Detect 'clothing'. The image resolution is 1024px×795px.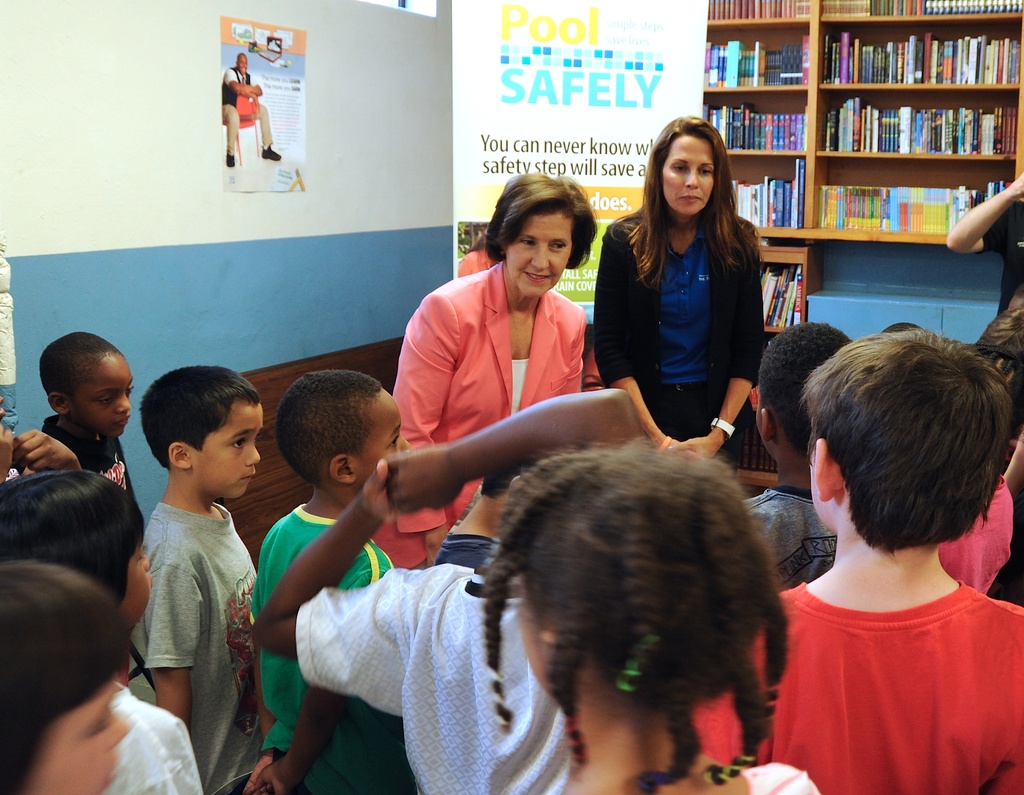
detection(248, 496, 393, 794).
